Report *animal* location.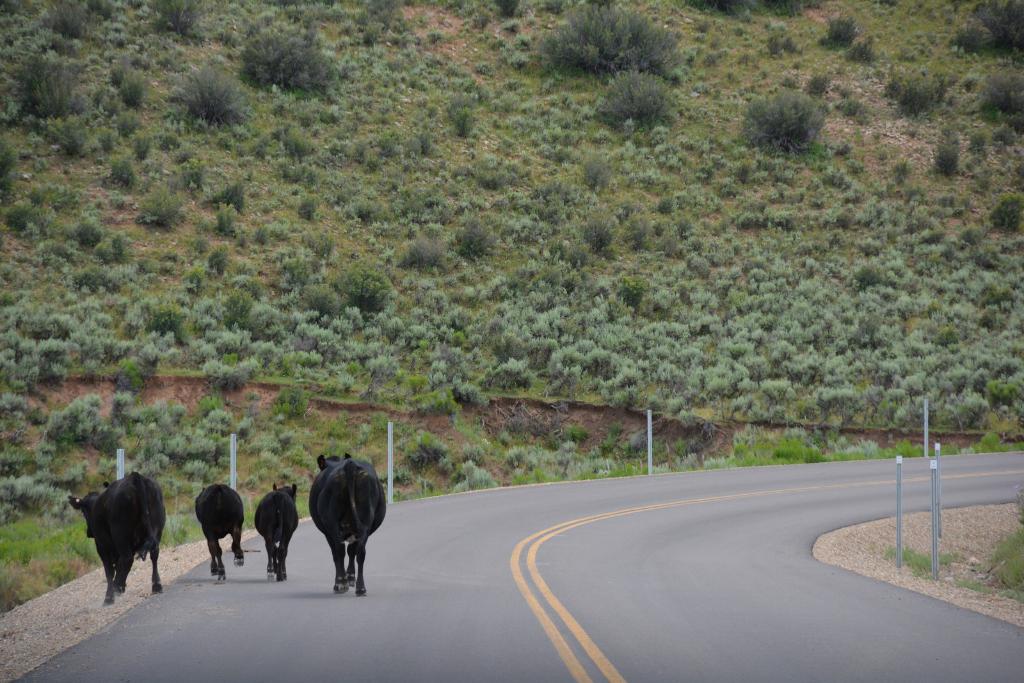
Report: pyautogui.locateOnScreen(255, 484, 296, 582).
